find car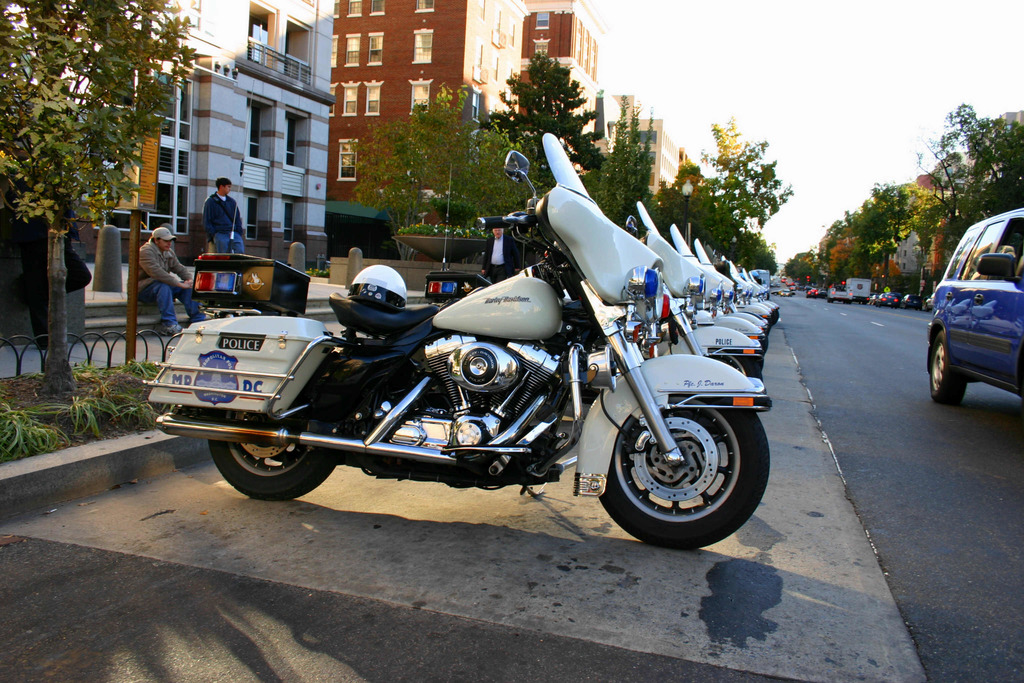
769/290/781/296
